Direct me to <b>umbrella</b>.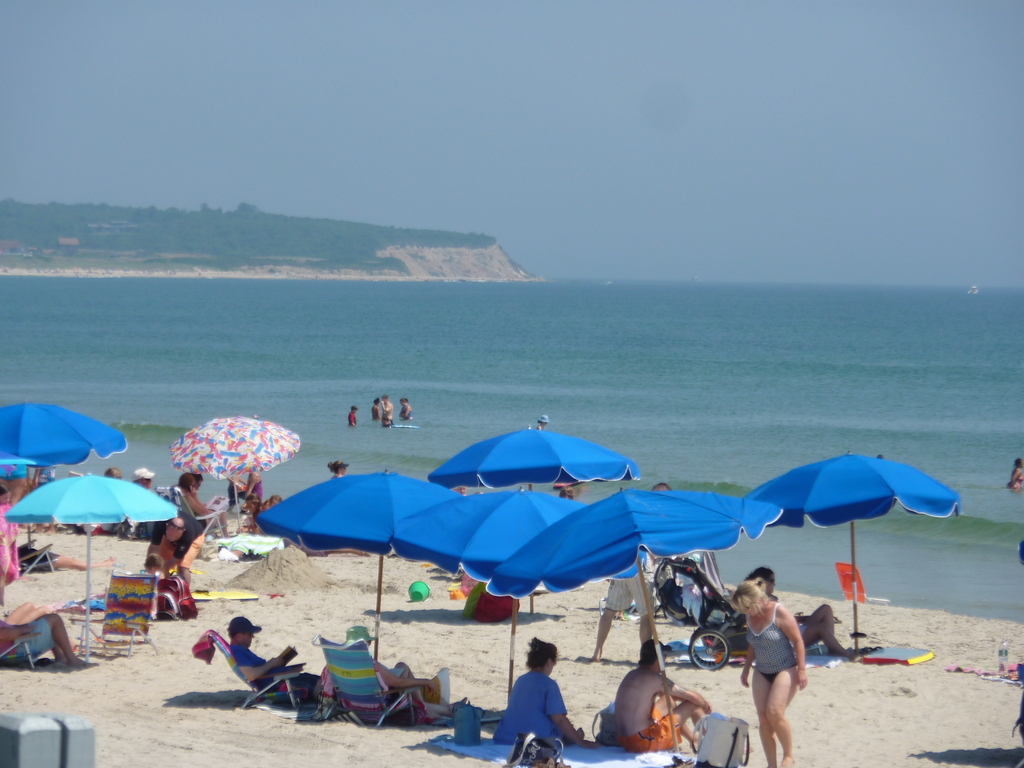
Direction: (390, 490, 580, 715).
